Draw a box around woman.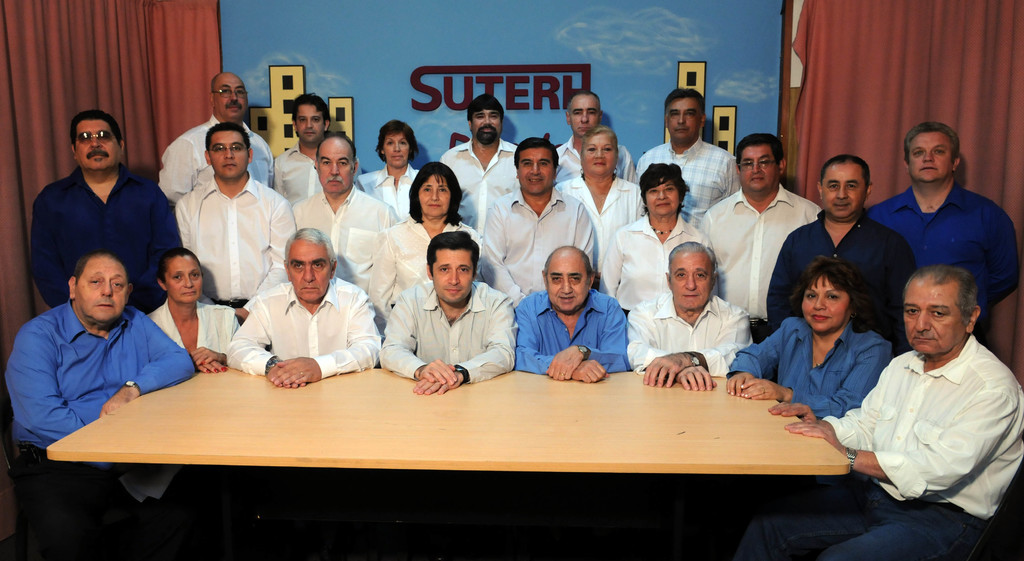
143 244 241 377.
